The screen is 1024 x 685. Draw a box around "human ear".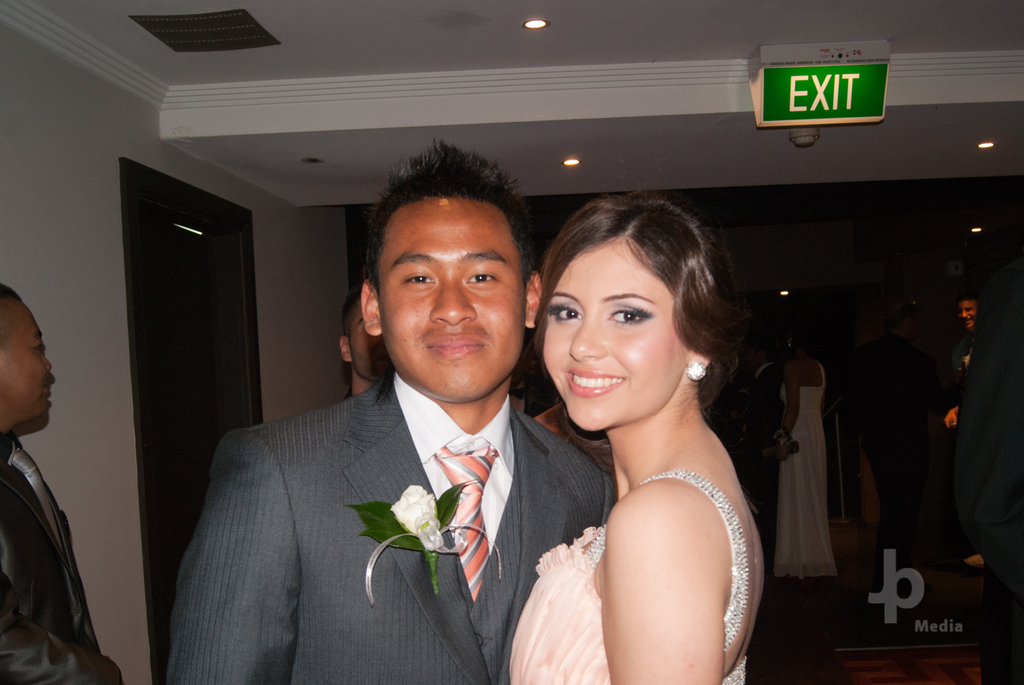
locate(684, 349, 711, 366).
